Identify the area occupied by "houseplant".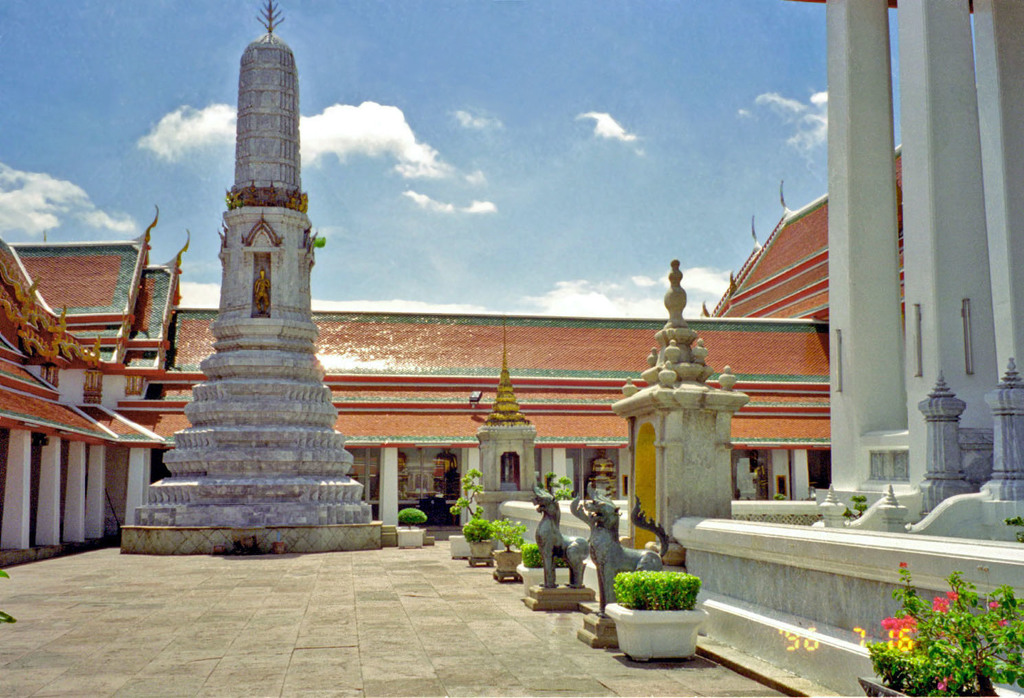
Area: bbox(441, 463, 491, 558).
